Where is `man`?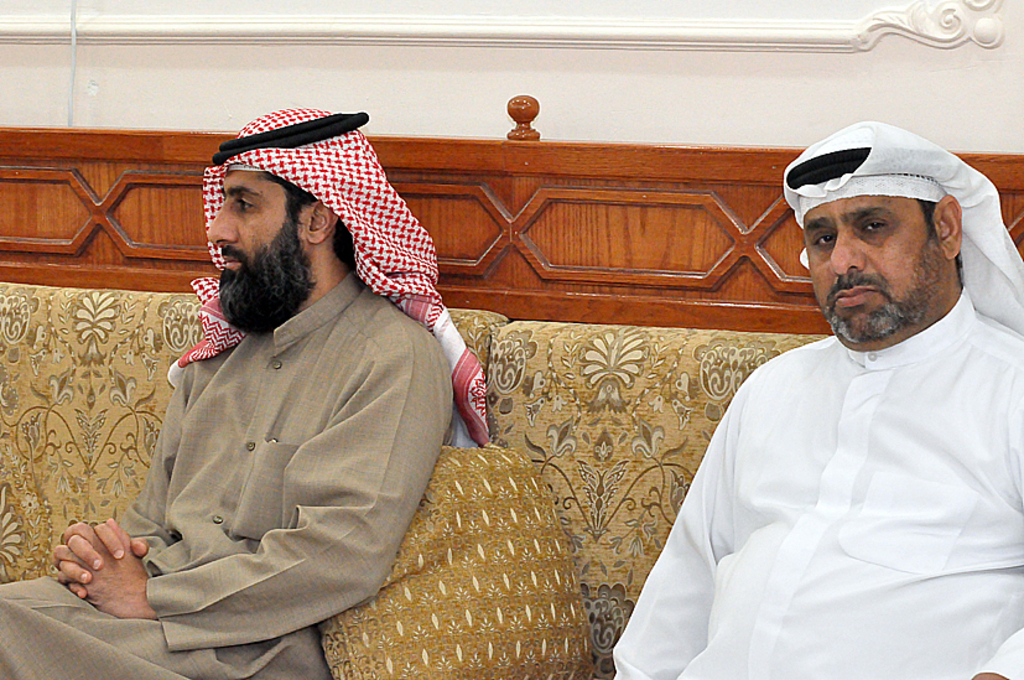
[635, 113, 1023, 663].
